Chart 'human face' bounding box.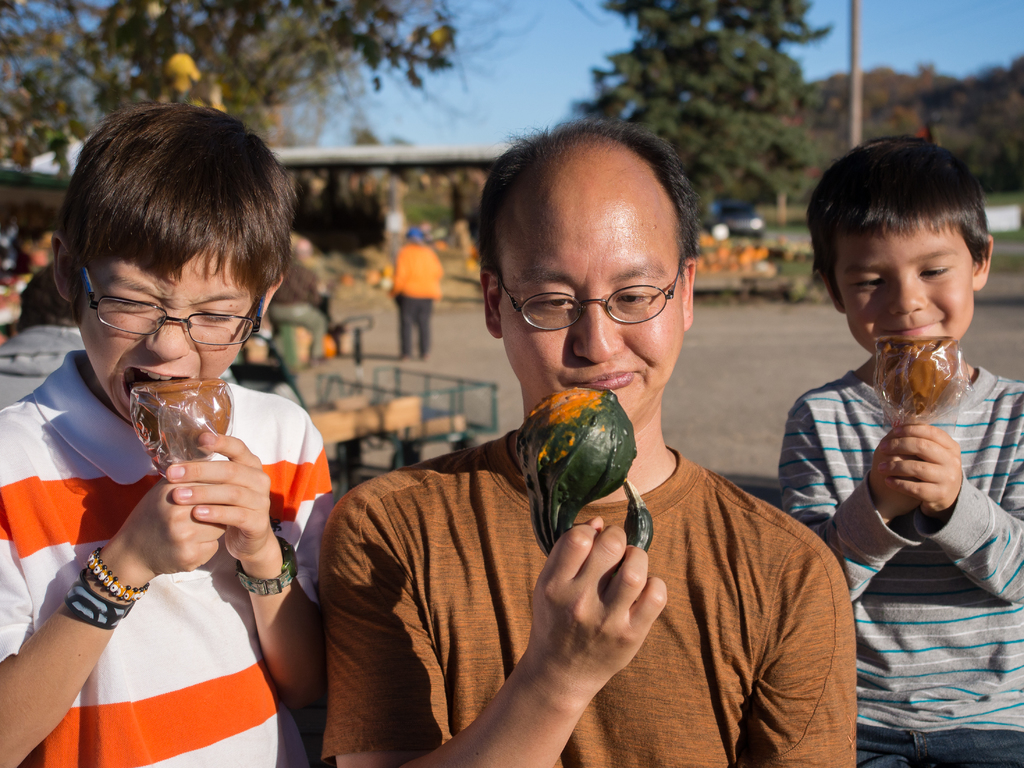
Charted: select_region(842, 235, 967, 363).
